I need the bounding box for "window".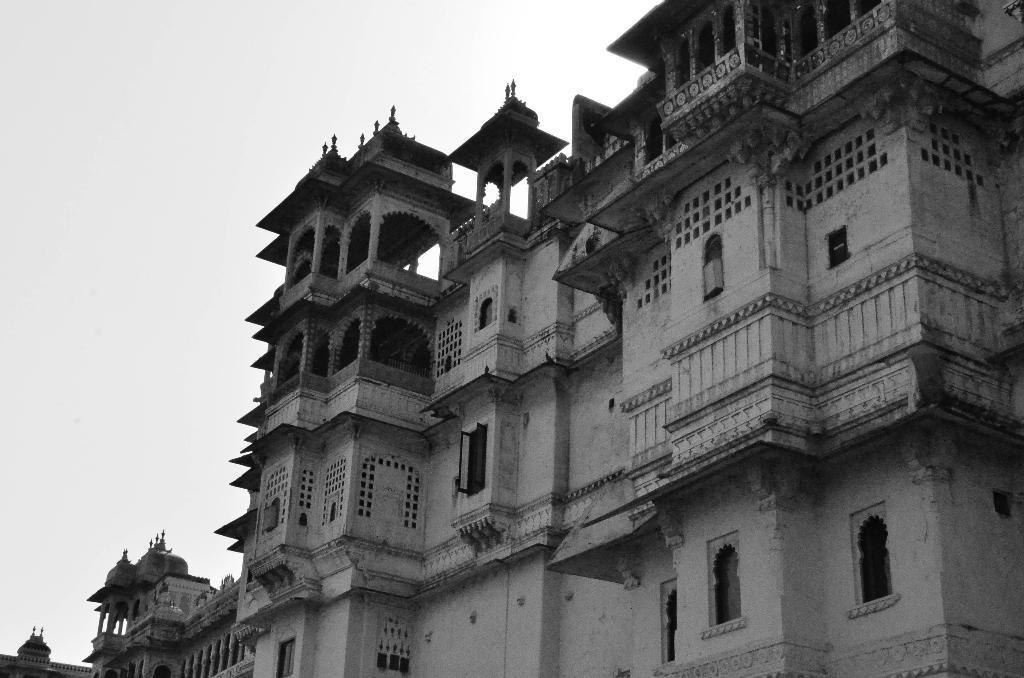
Here it is: x1=997 y1=485 x2=1012 y2=513.
